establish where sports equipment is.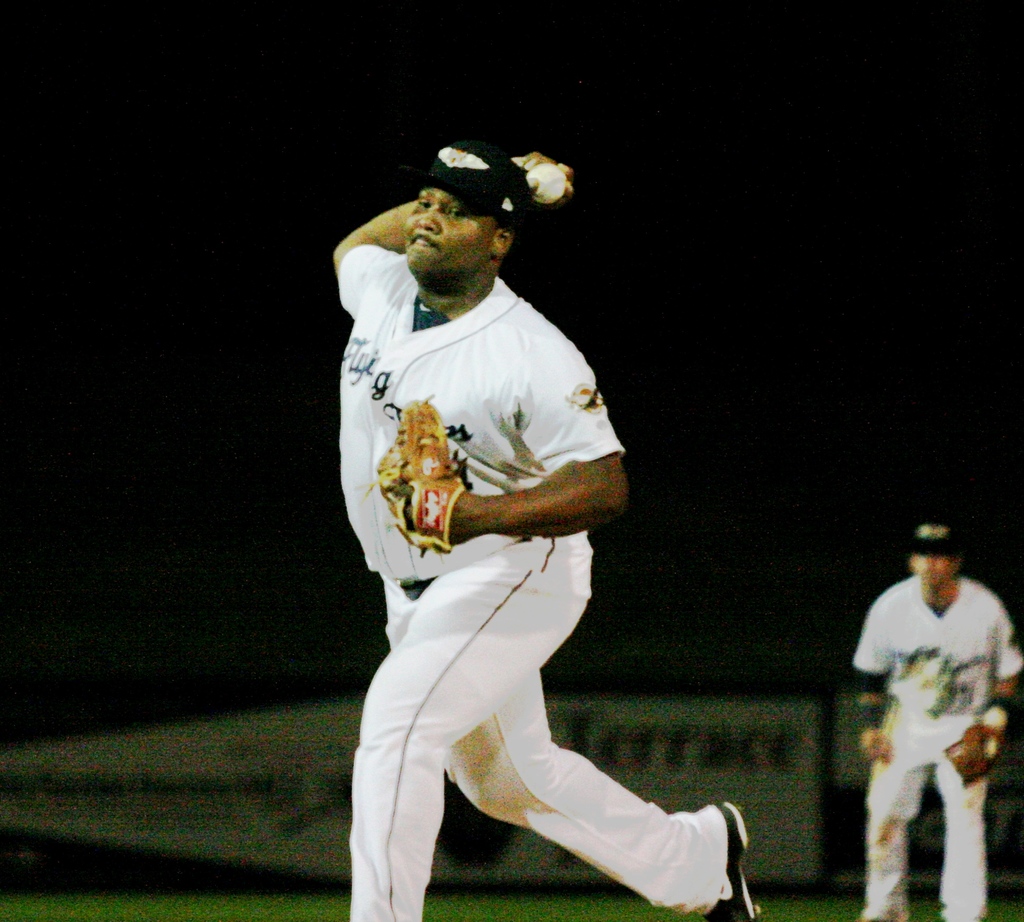
Established at <box>941,725,1013,788</box>.
